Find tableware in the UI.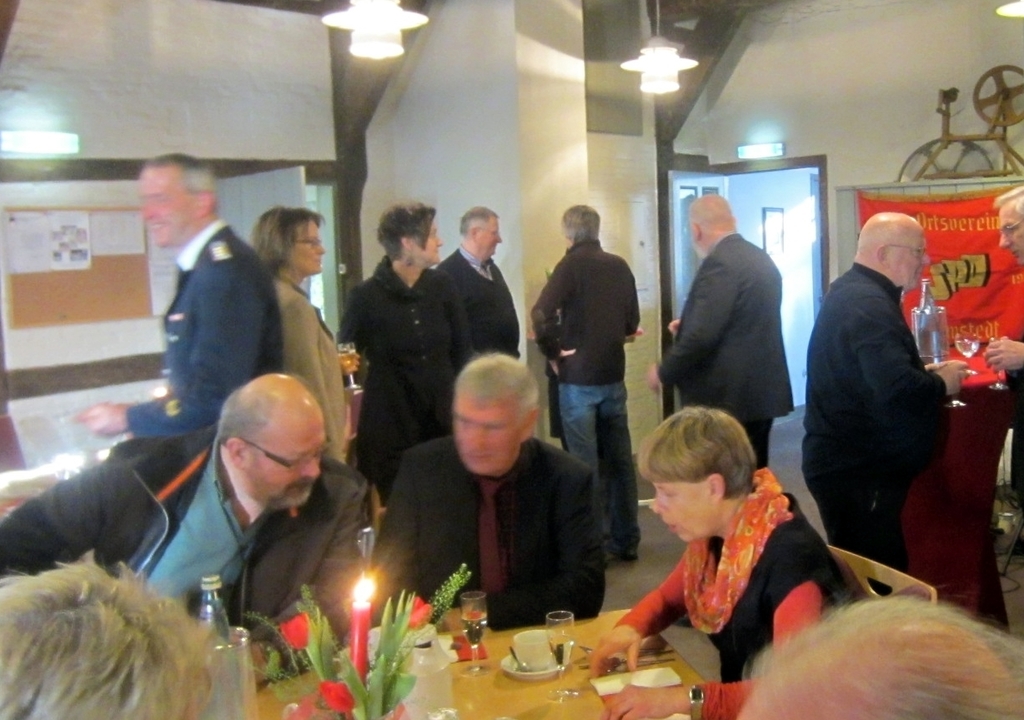
UI element at <box>545,610,576,669</box>.
